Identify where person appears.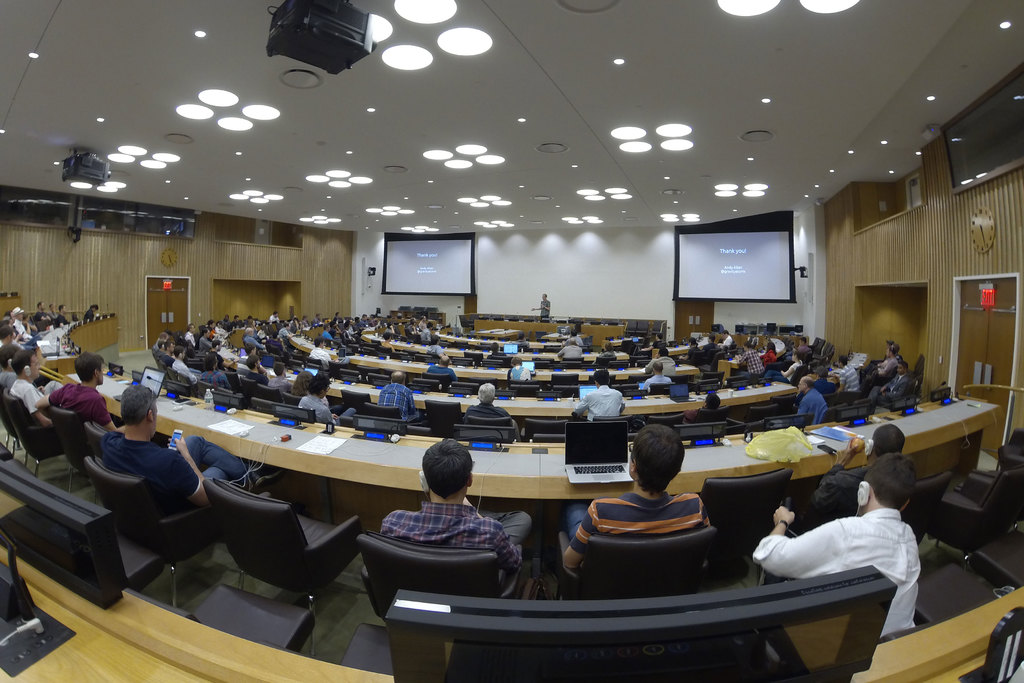
Appears at [left=381, top=438, right=534, bottom=572].
